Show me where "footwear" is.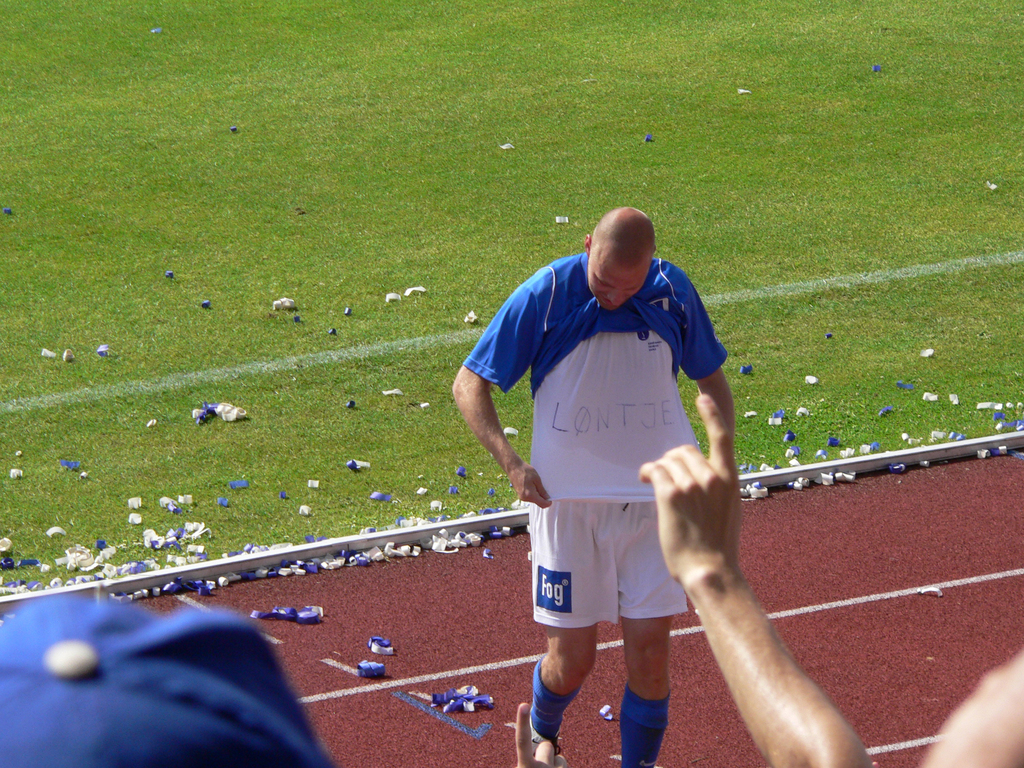
"footwear" is at <bbox>525, 717, 566, 759</bbox>.
